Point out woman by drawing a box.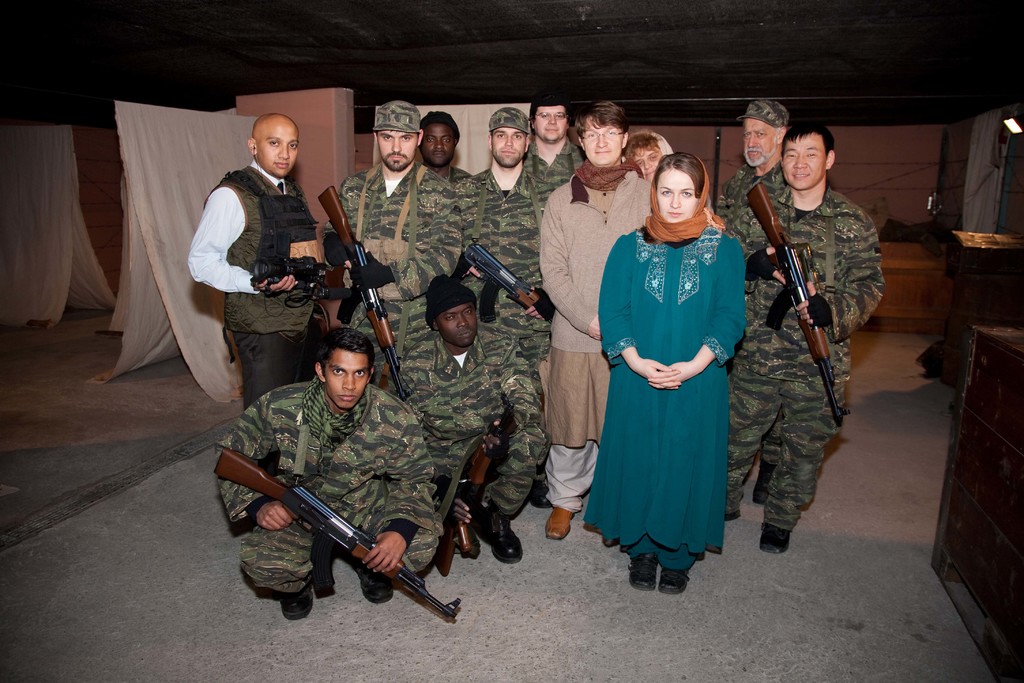
BBox(598, 149, 750, 594).
